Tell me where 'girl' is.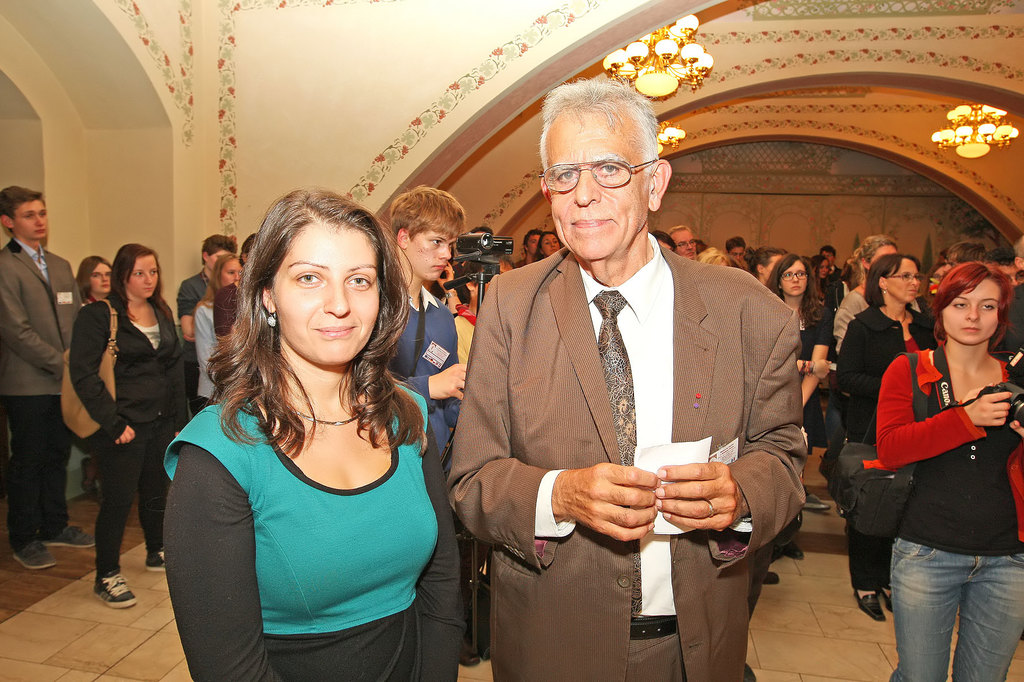
'girl' is at <bbox>63, 252, 117, 321</bbox>.
